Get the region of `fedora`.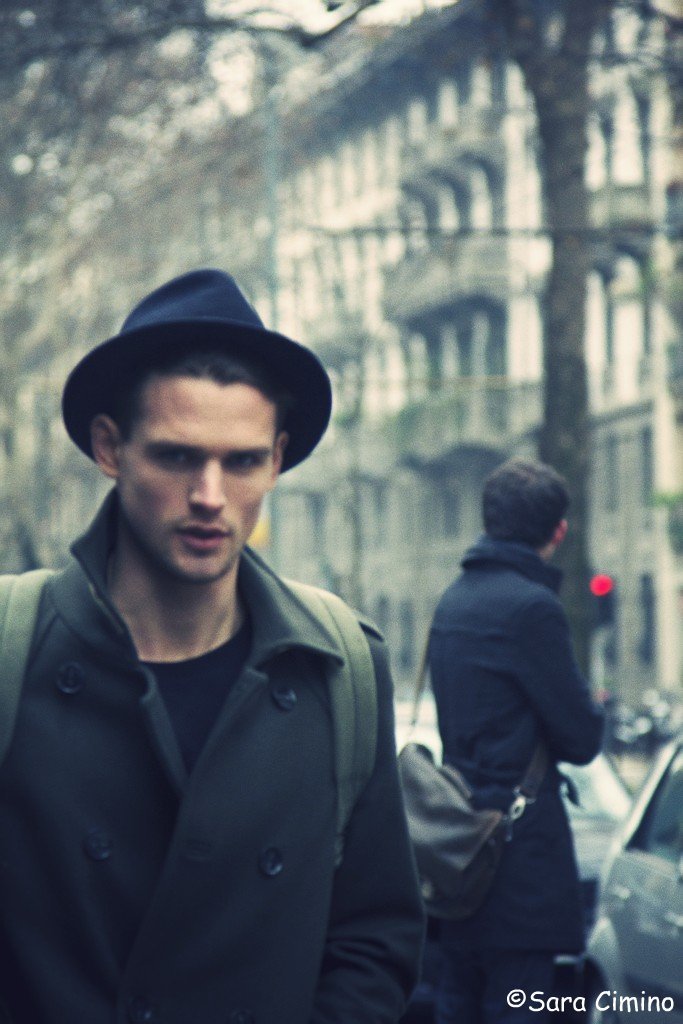
[53,256,331,479].
